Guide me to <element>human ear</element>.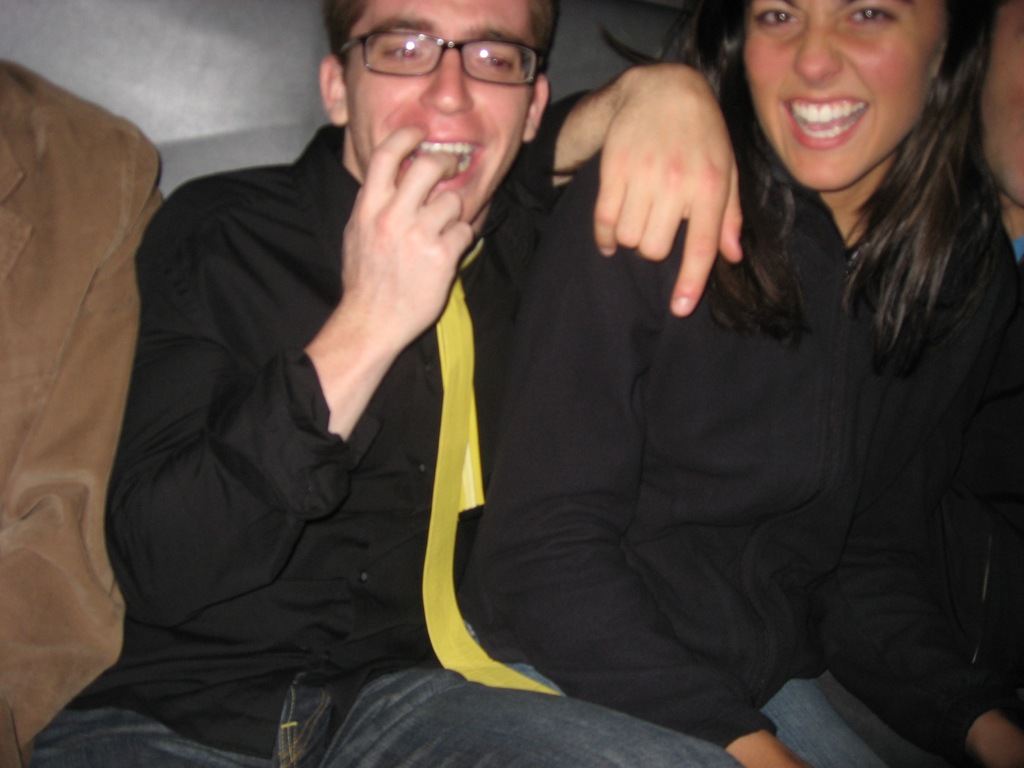
Guidance: (left=524, top=74, right=548, bottom=141).
